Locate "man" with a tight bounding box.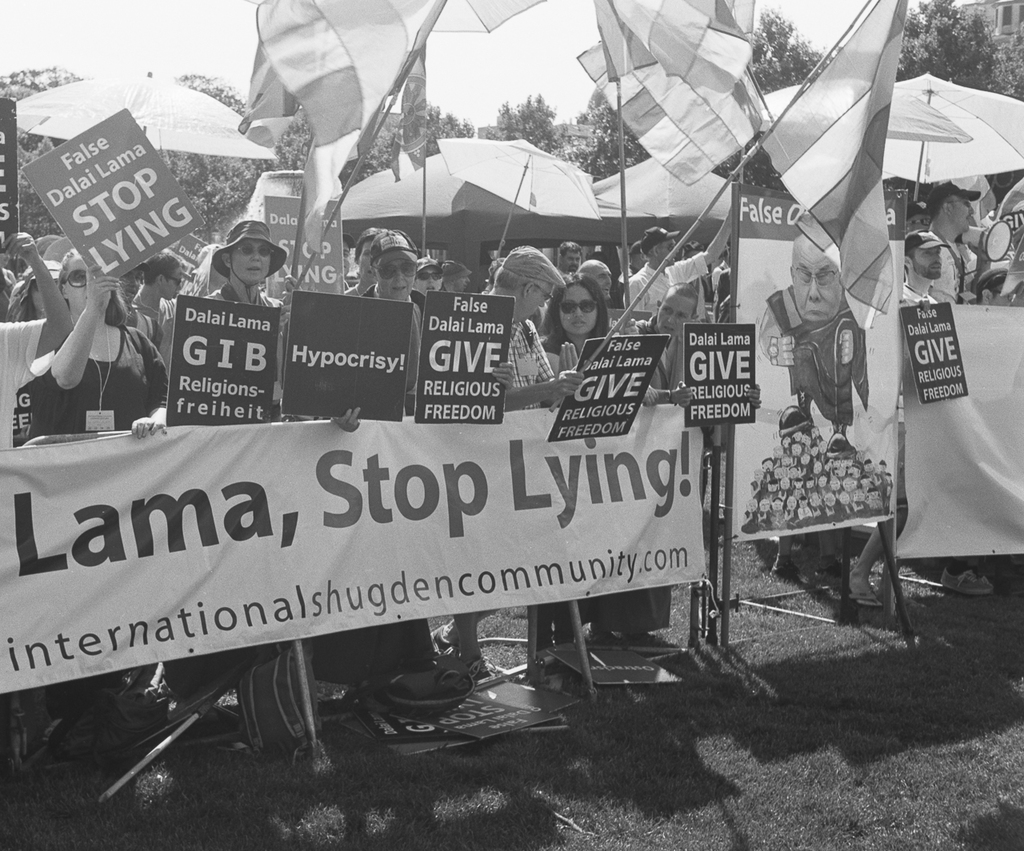
(560, 236, 581, 277).
